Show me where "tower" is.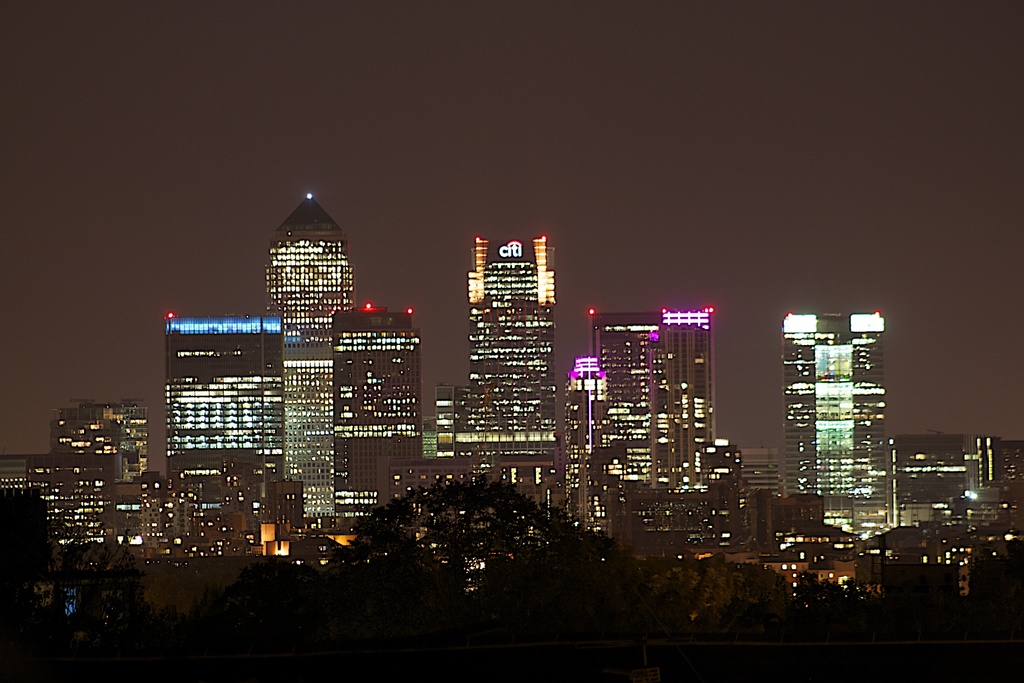
"tower" is at region(333, 299, 426, 534).
